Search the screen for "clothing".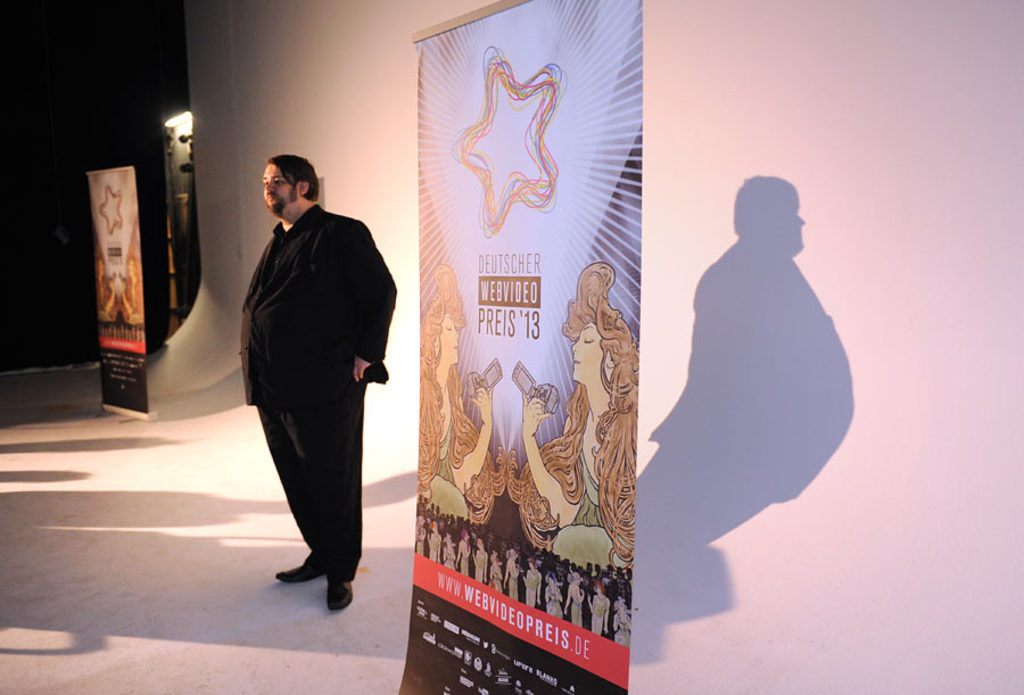
Found at l=462, t=539, r=470, b=573.
